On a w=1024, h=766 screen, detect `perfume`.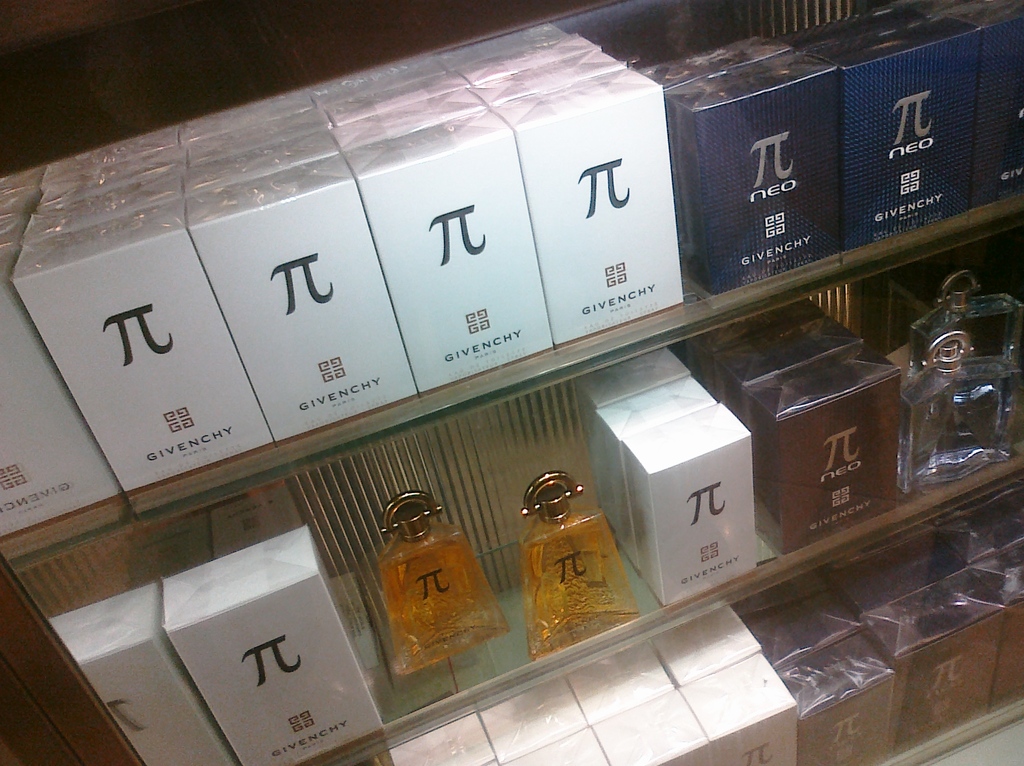
[383,490,515,685].
